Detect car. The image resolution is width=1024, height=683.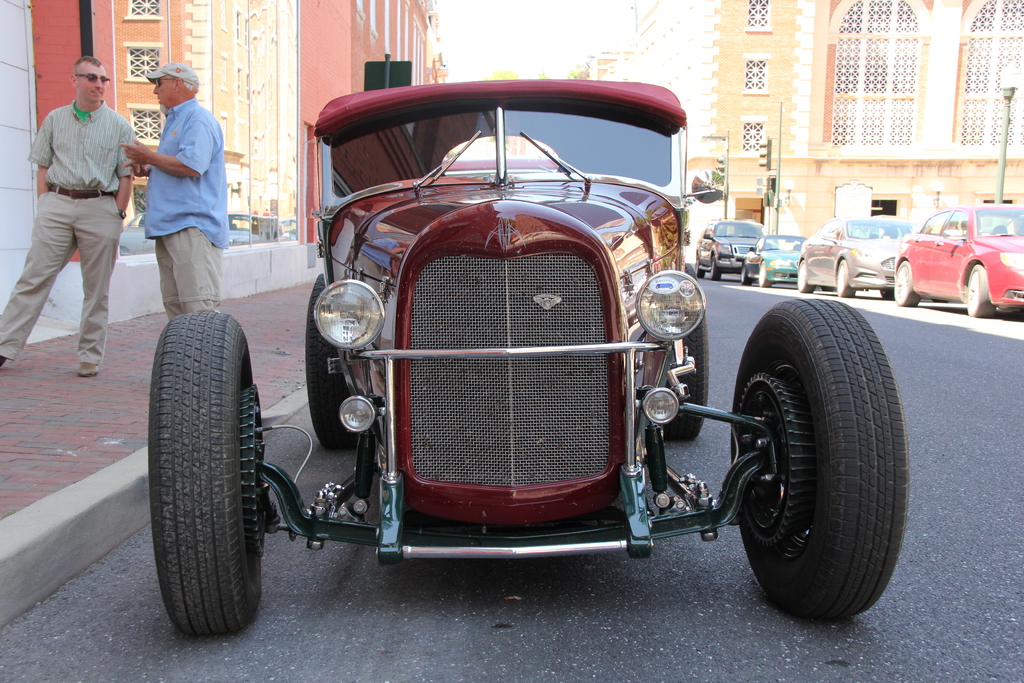
786:217:922:299.
